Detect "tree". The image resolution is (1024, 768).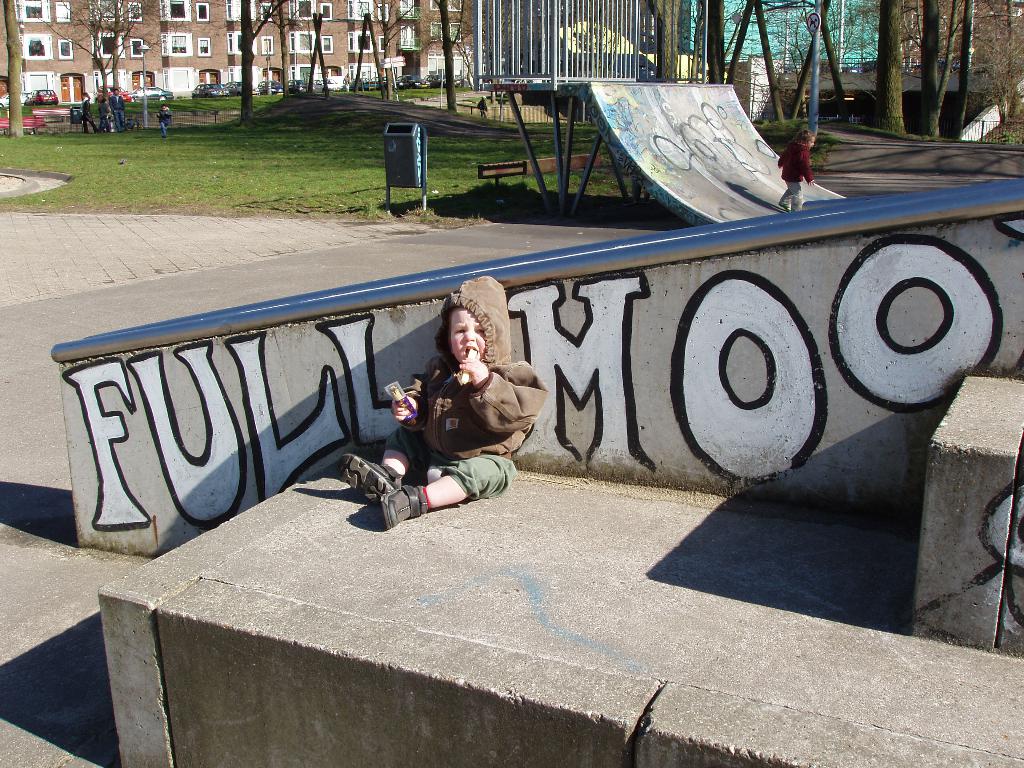
box=[0, 0, 28, 131].
